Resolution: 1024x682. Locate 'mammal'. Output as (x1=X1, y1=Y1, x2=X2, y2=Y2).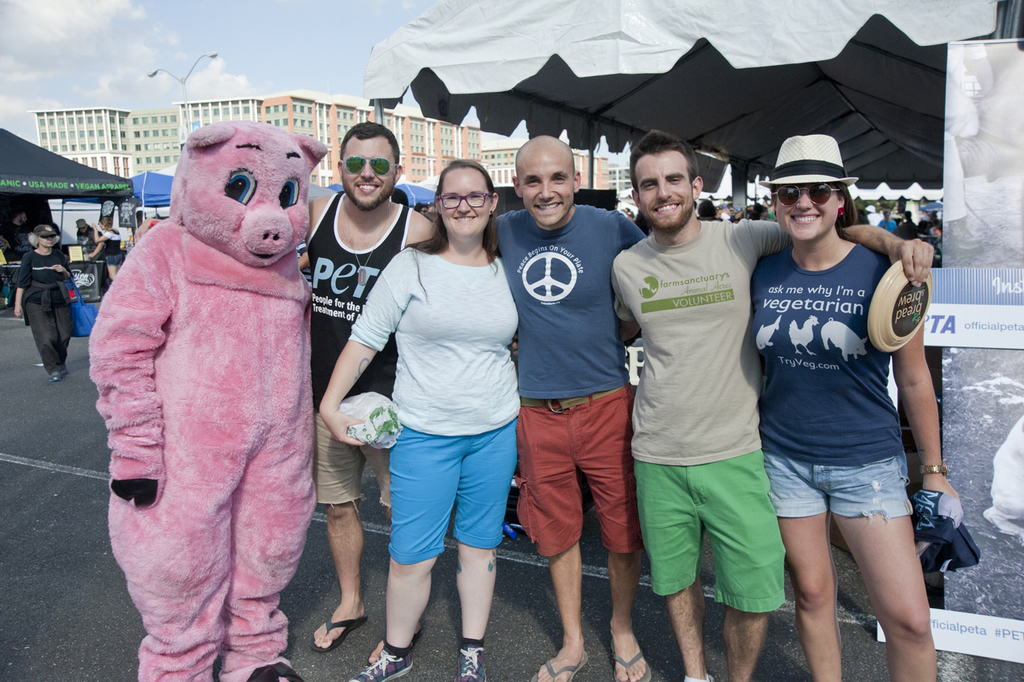
(x1=879, y1=212, x2=897, y2=231).
